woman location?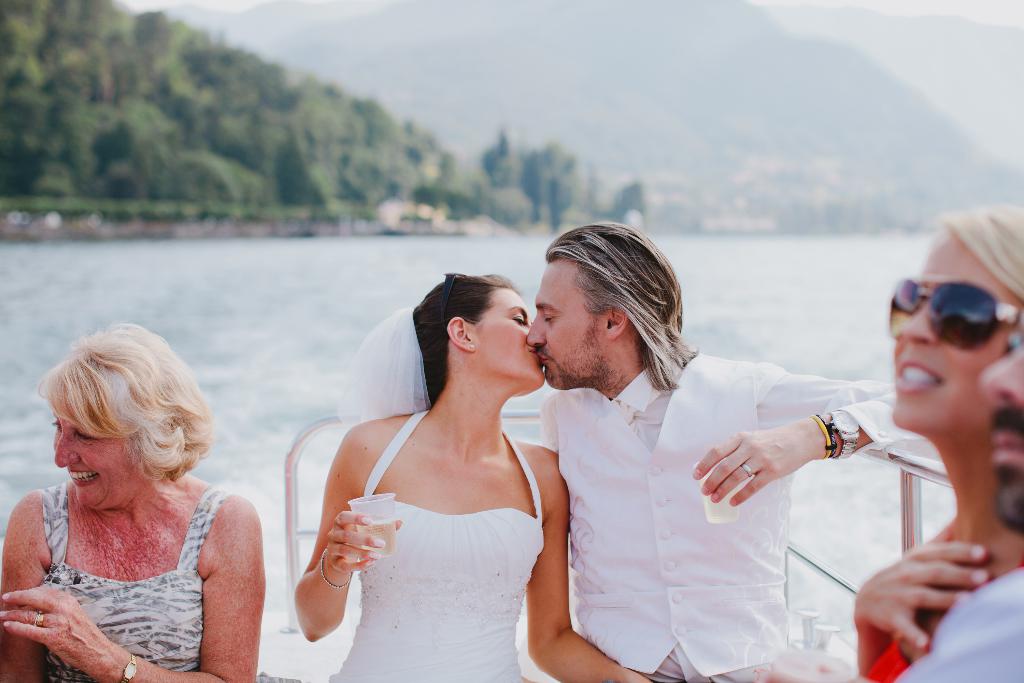
<box>294,260,582,682</box>
